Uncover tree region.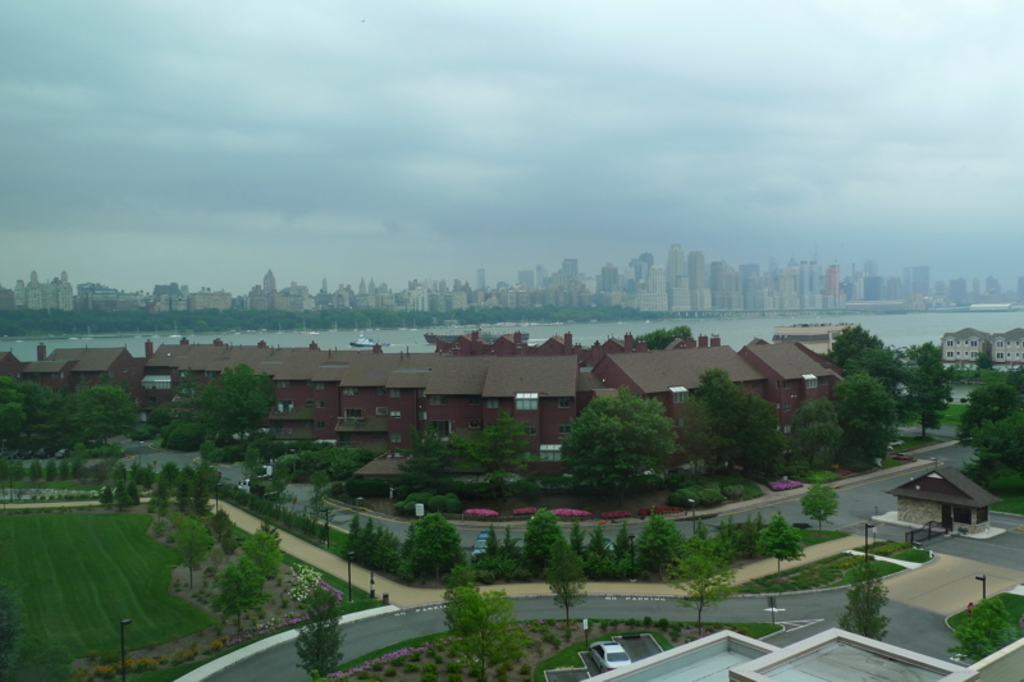
Uncovered: (left=708, top=366, right=797, bottom=473).
